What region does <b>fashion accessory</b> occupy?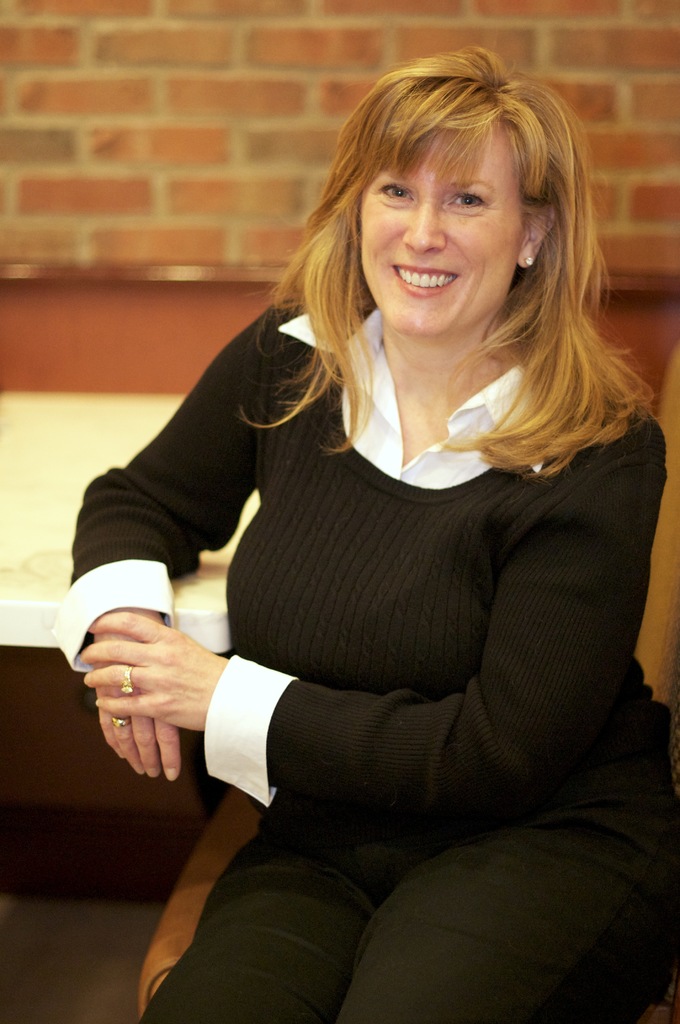
(left=106, top=712, right=129, bottom=730).
